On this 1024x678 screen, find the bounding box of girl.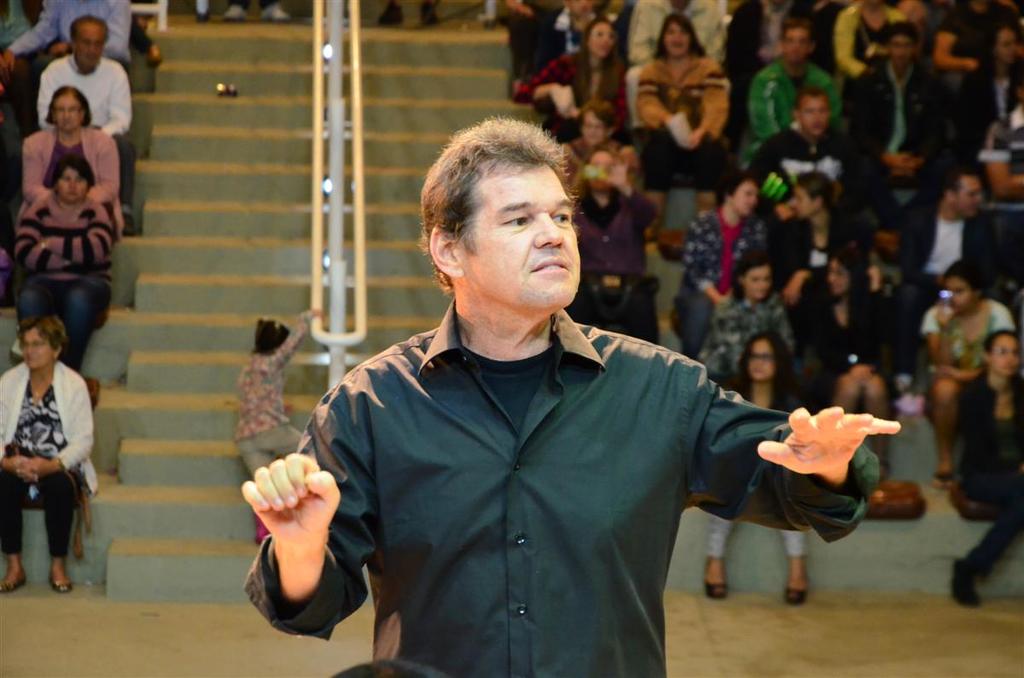
Bounding box: BBox(234, 313, 329, 545).
